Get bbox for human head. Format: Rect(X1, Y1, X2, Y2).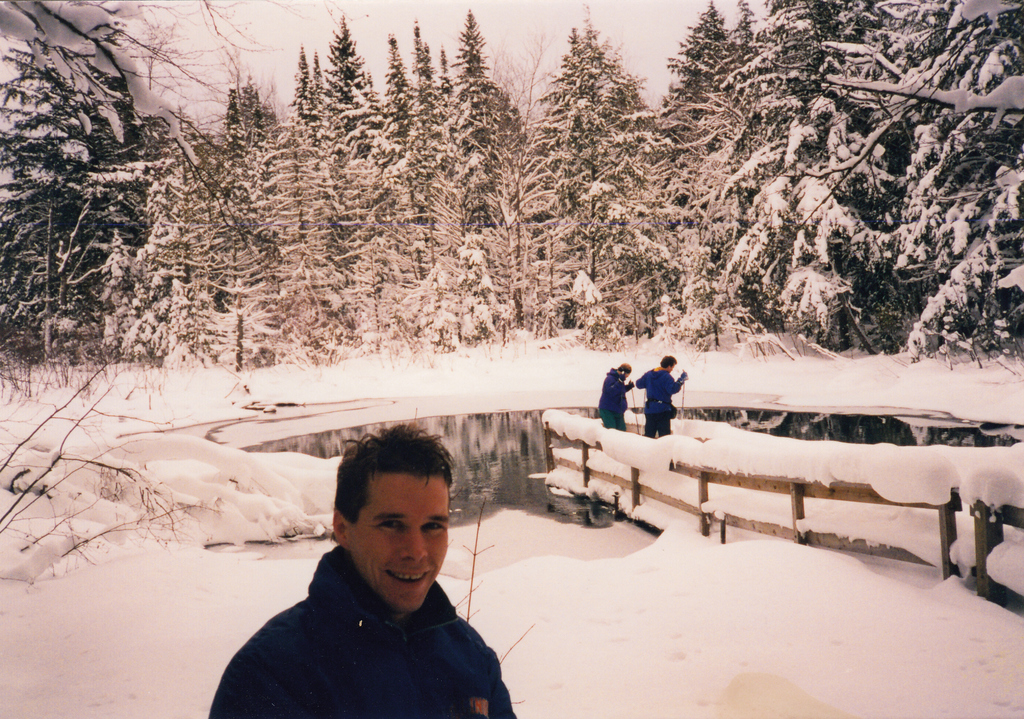
Rect(339, 449, 450, 609).
